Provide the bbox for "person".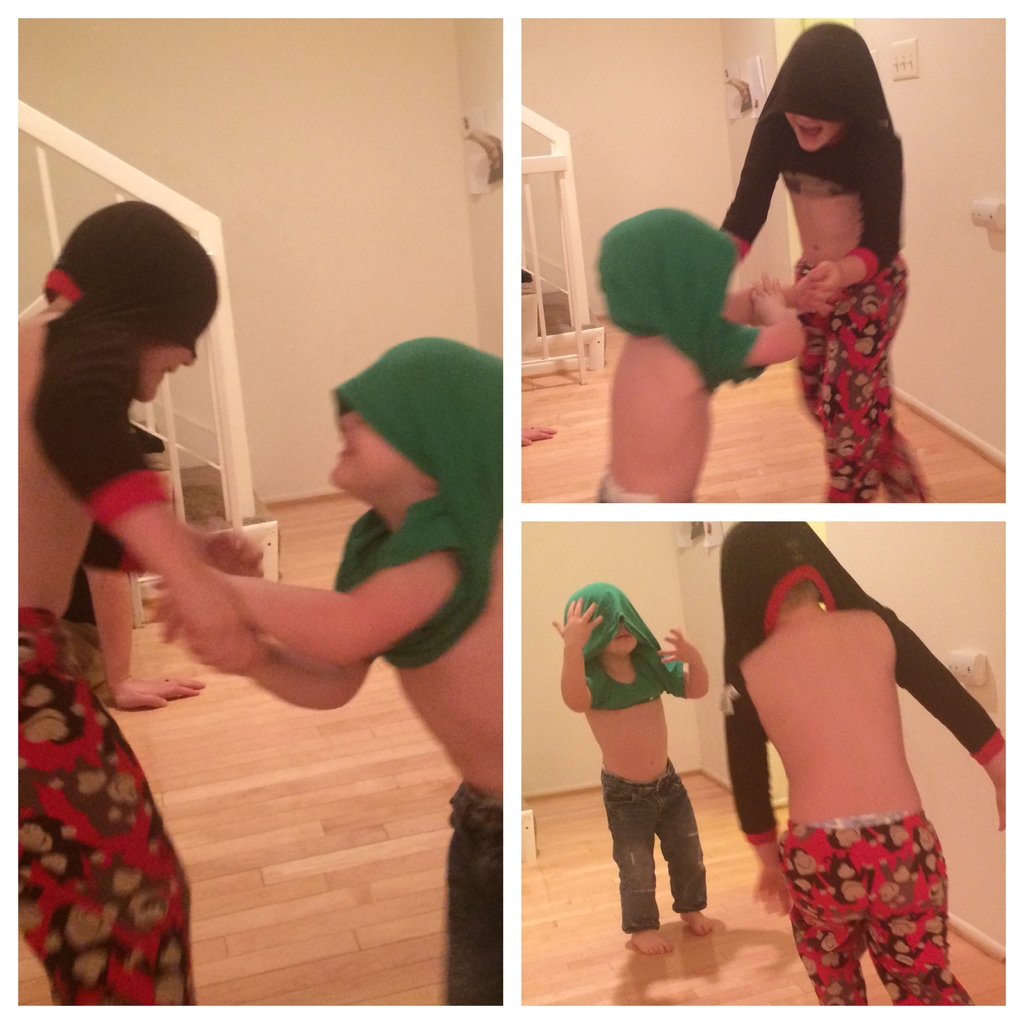
<region>722, 524, 1011, 1007</region>.
